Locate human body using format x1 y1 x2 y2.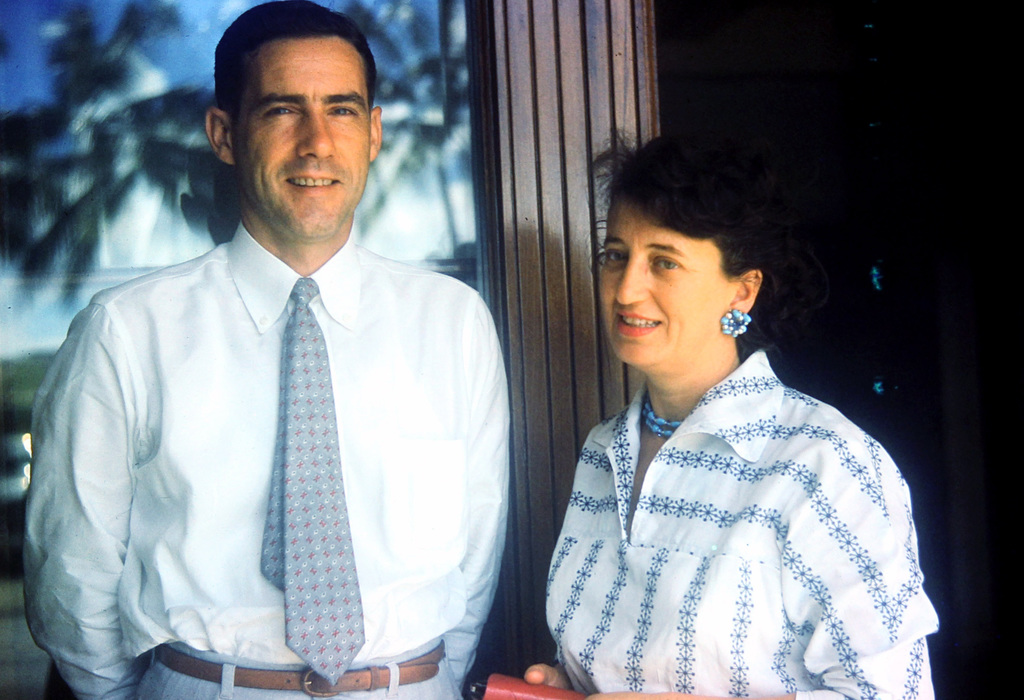
541 184 911 699.
